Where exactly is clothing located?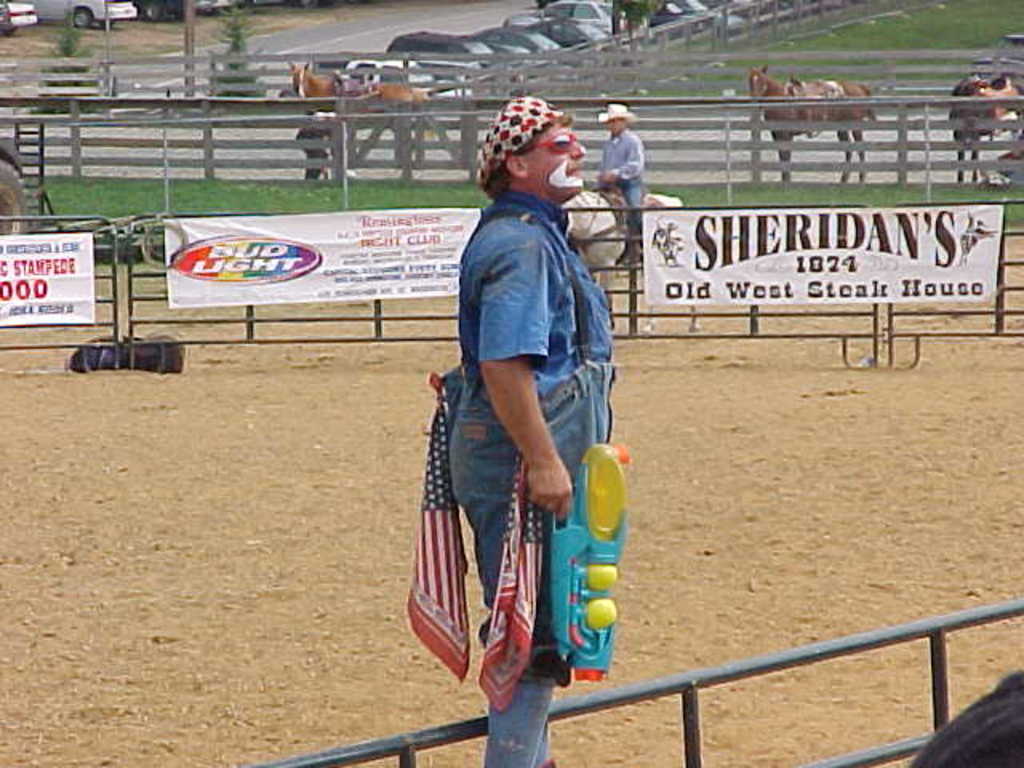
Its bounding box is [448, 162, 627, 766].
